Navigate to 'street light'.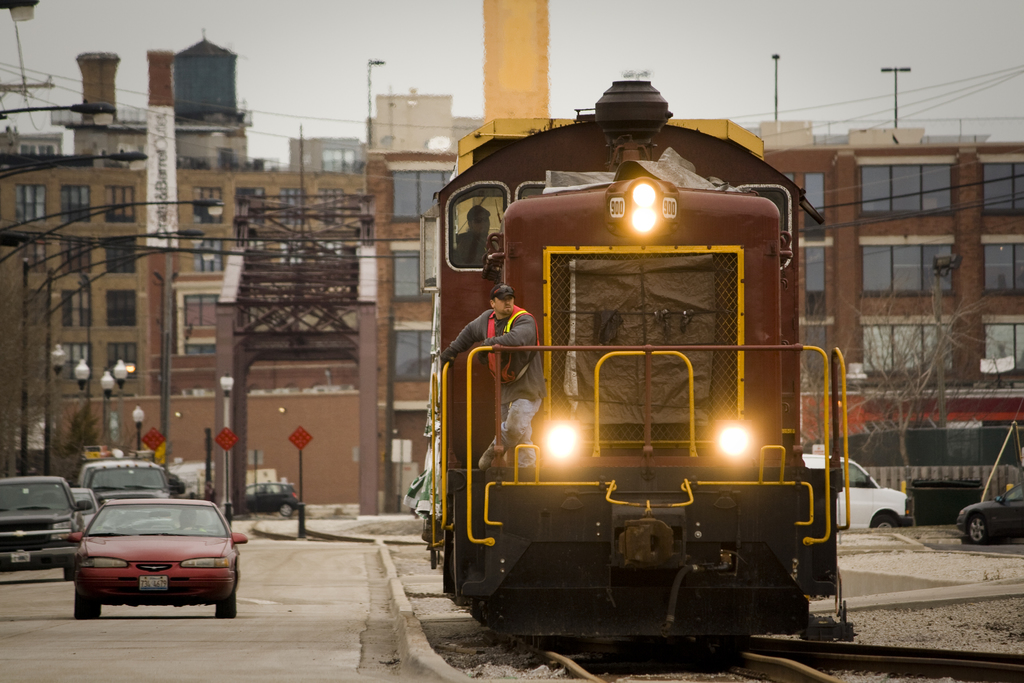
Navigation target: crop(0, 0, 42, 25).
